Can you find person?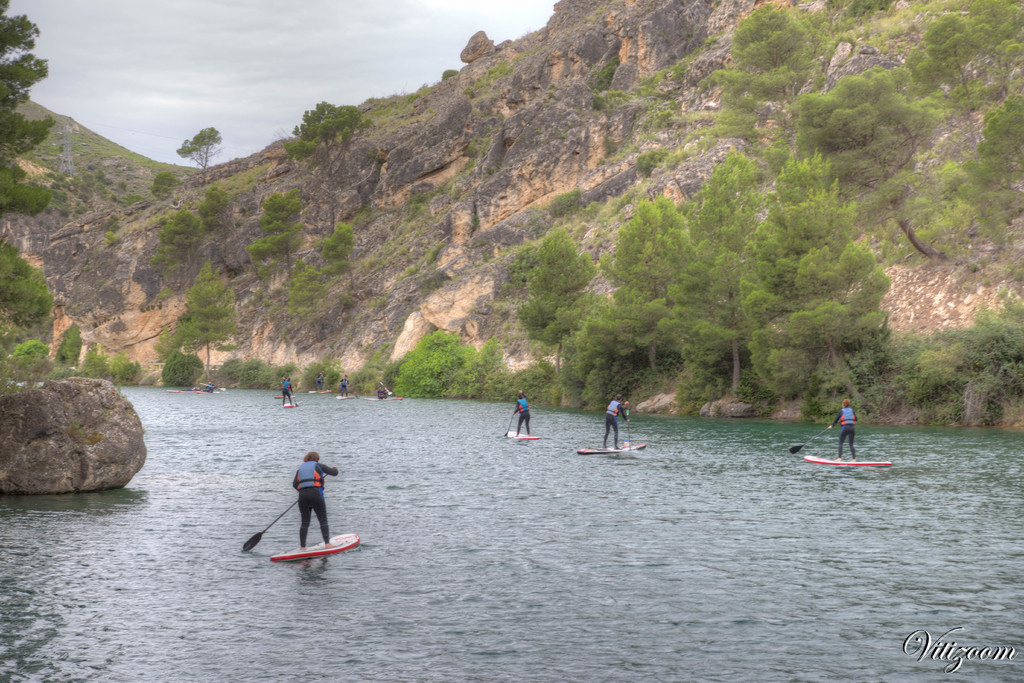
Yes, bounding box: (left=282, top=375, right=296, bottom=411).
